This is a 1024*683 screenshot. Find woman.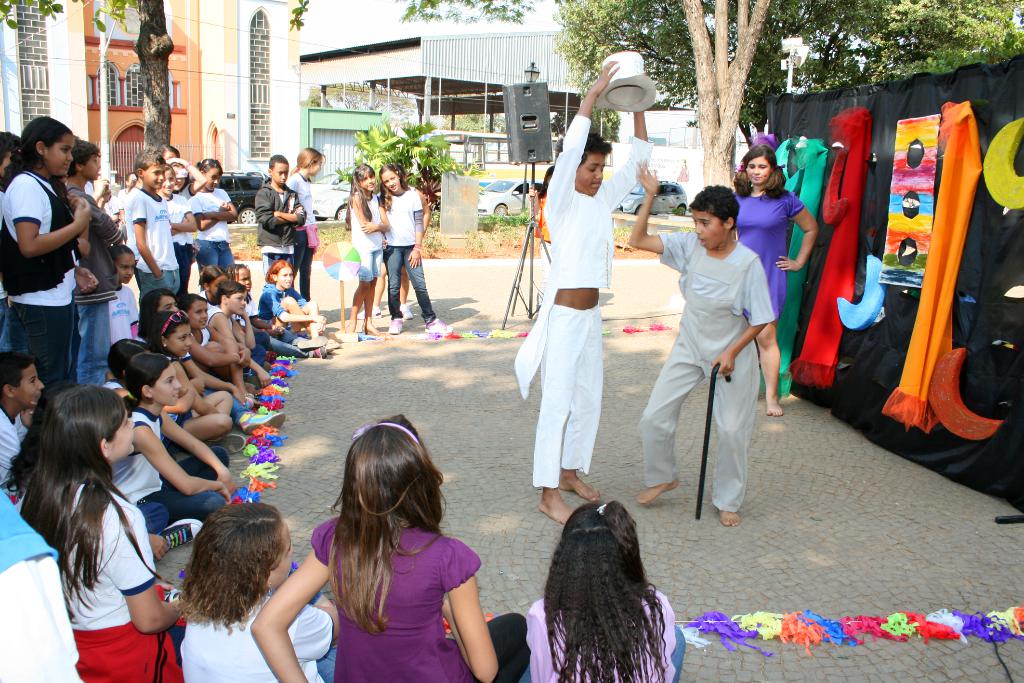
Bounding box: <box>383,161,450,339</box>.
